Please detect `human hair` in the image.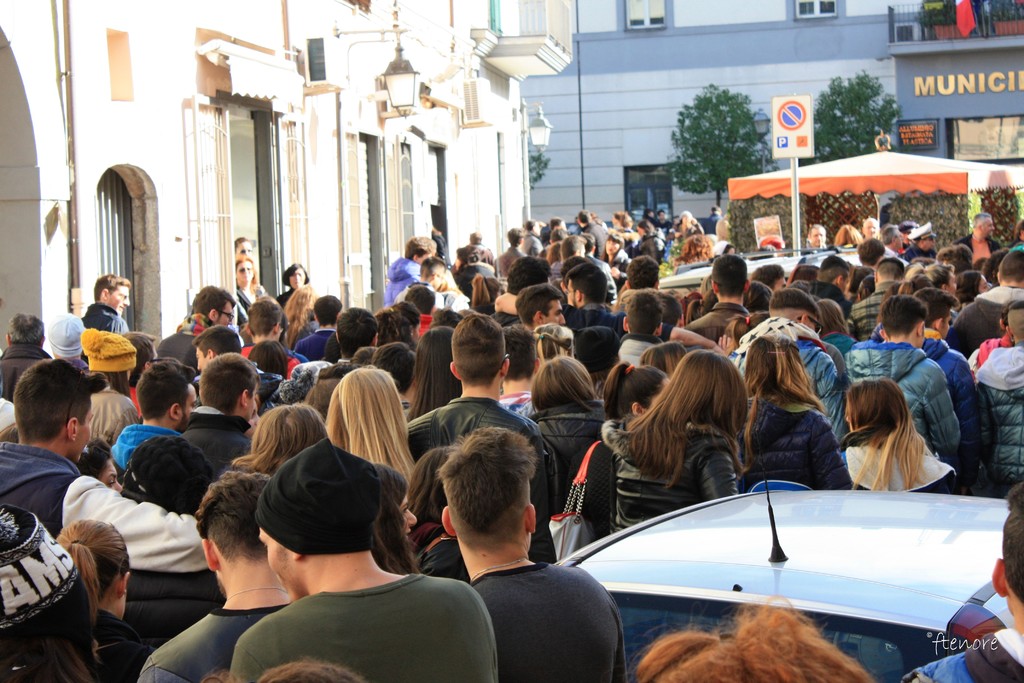
639, 336, 684, 374.
